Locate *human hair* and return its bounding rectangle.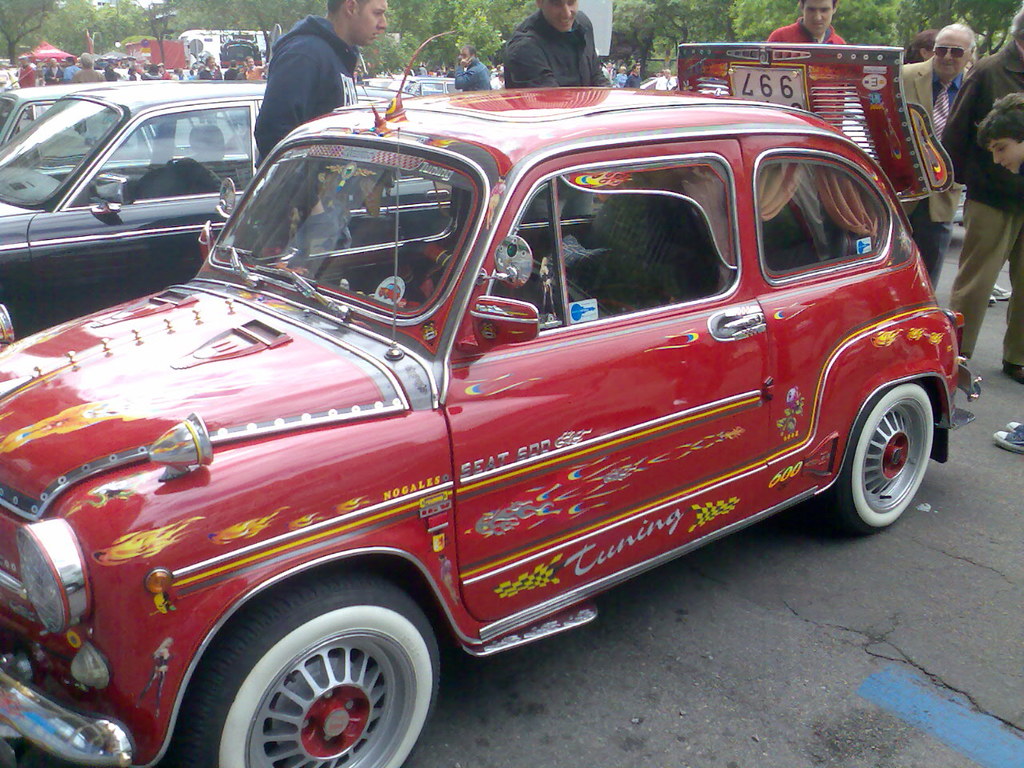
459:45:477:49.
